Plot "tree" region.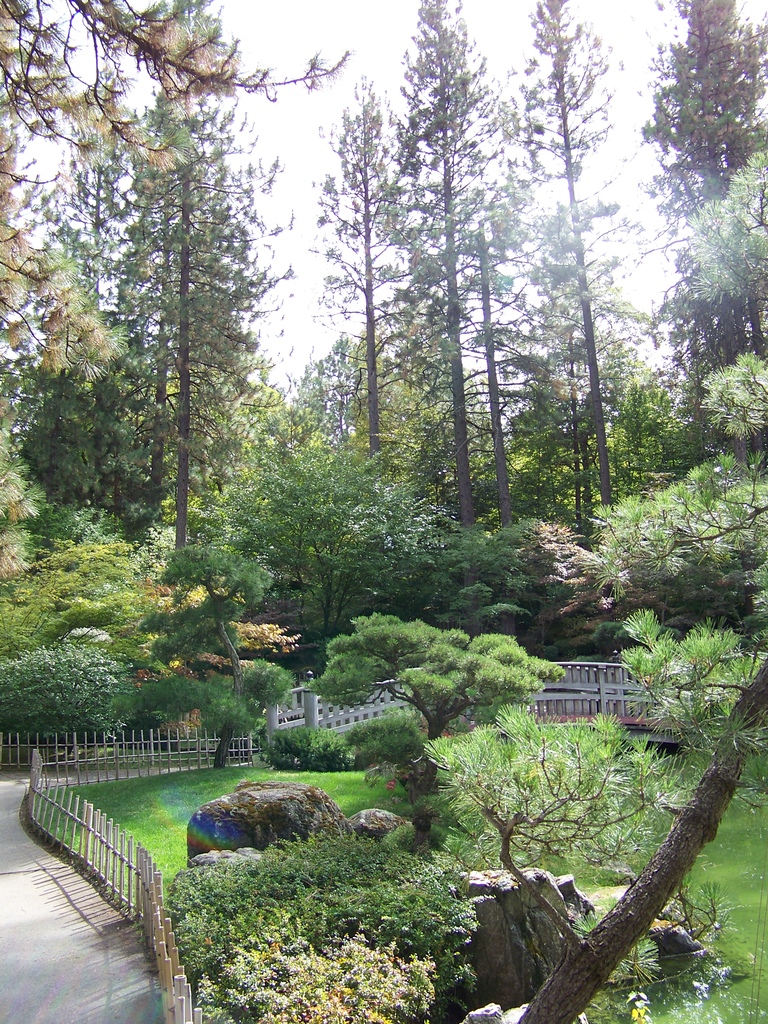
Plotted at 498,0,615,507.
